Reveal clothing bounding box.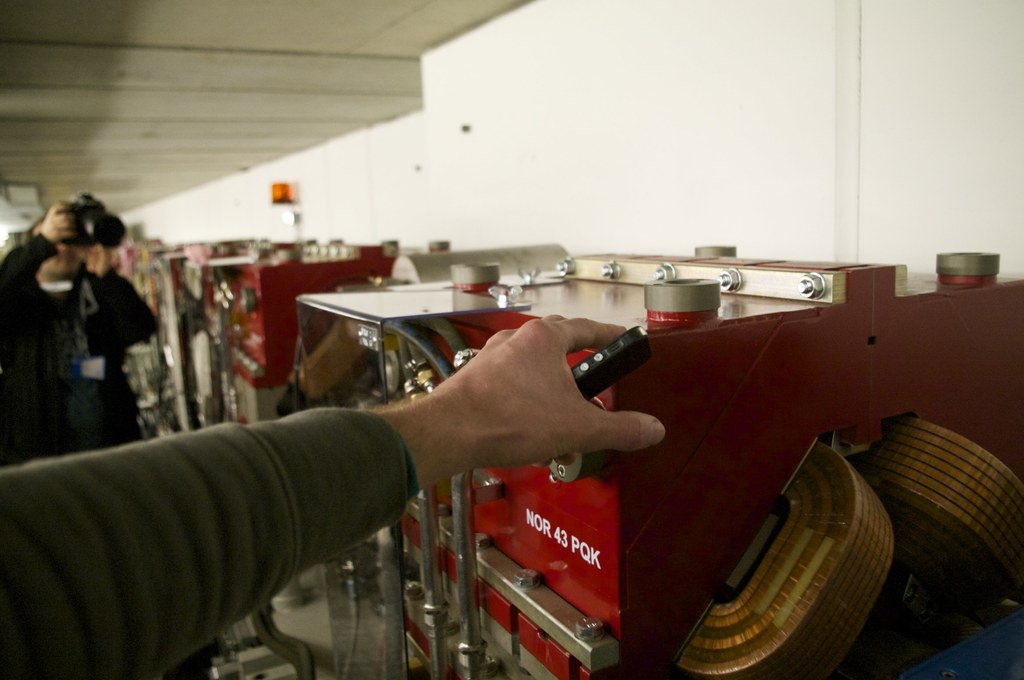
Revealed: {"left": 1, "top": 403, "right": 427, "bottom": 679}.
